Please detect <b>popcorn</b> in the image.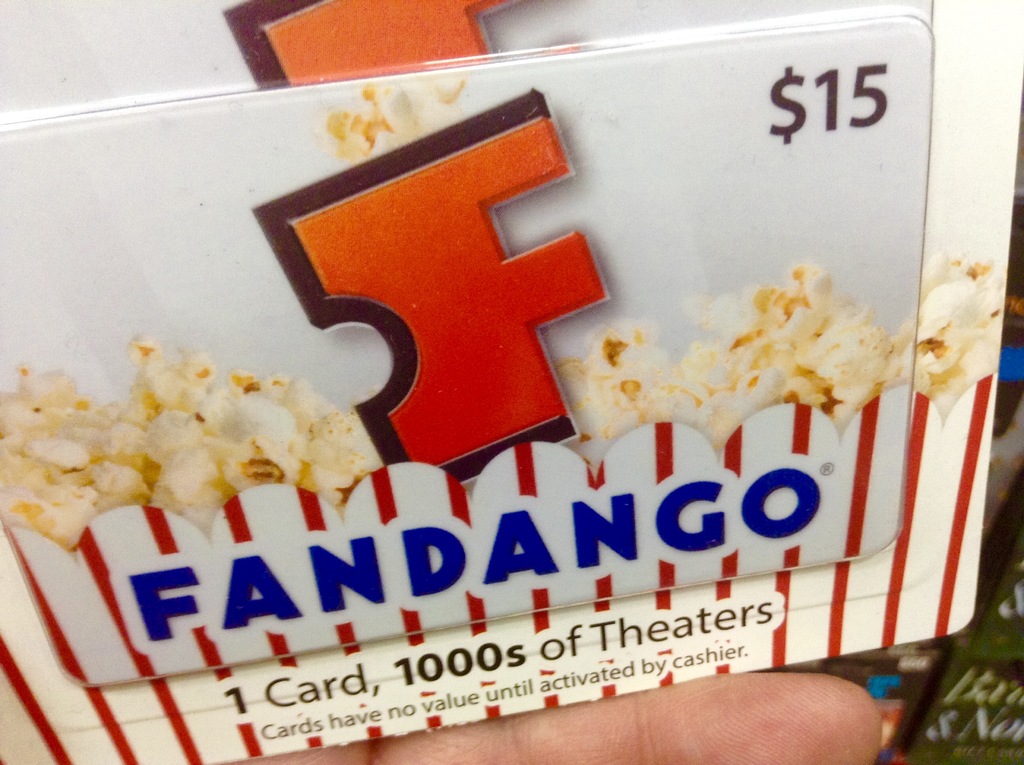
x1=0 y1=335 x2=369 y2=551.
